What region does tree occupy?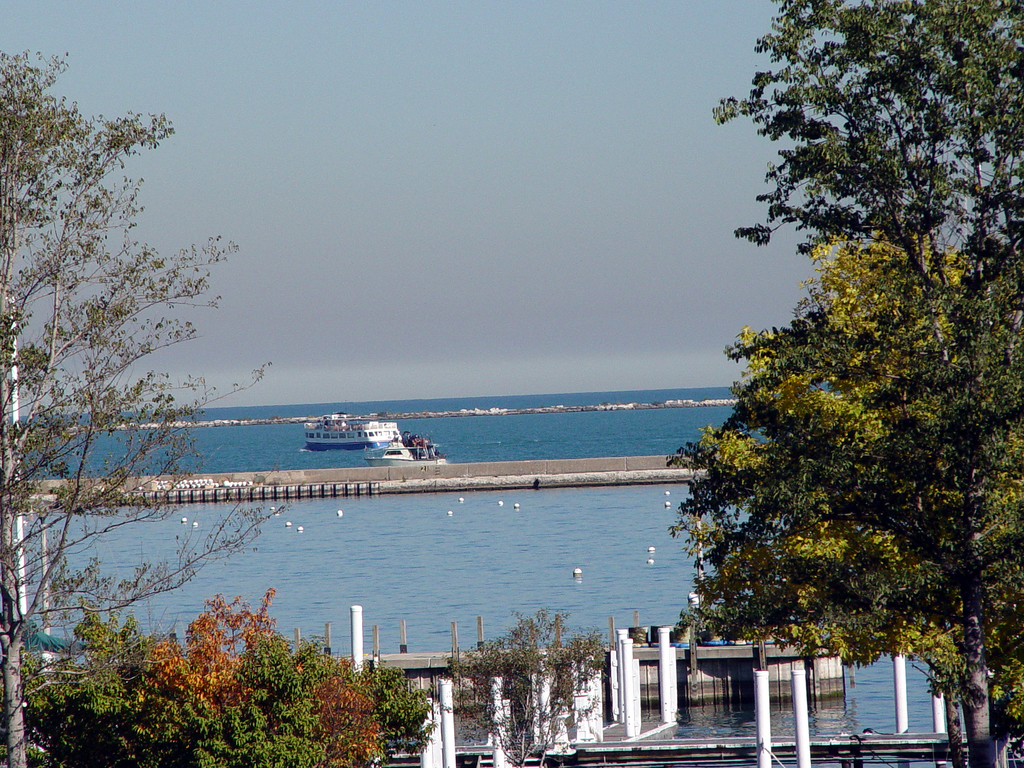
1, 588, 430, 767.
